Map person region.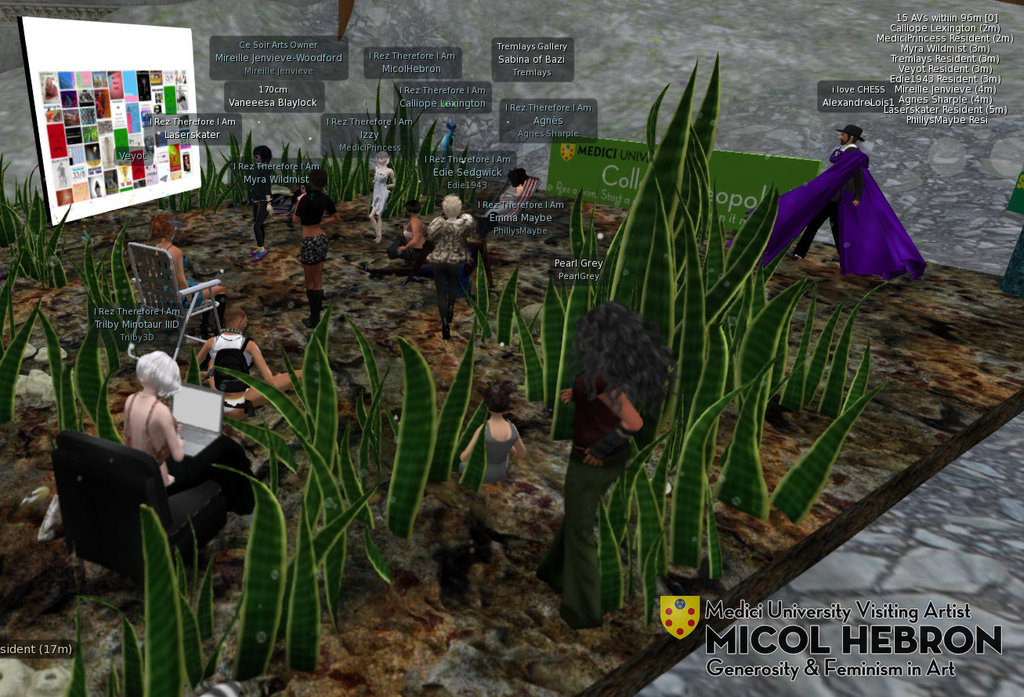
Mapped to [143, 209, 225, 330].
